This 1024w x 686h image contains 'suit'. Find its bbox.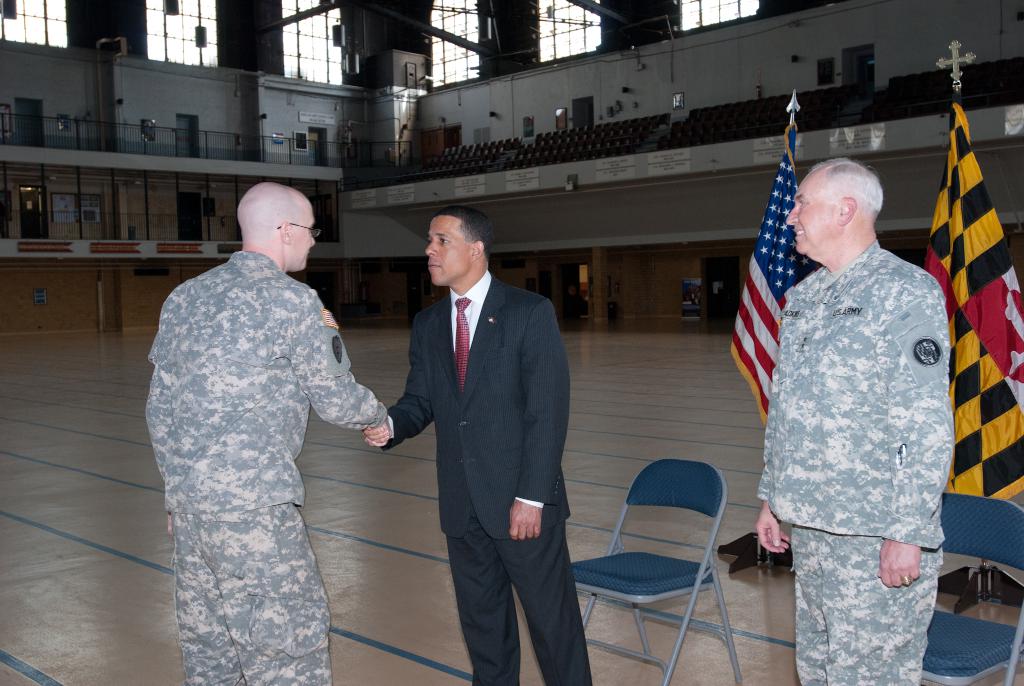
box(380, 192, 584, 674).
